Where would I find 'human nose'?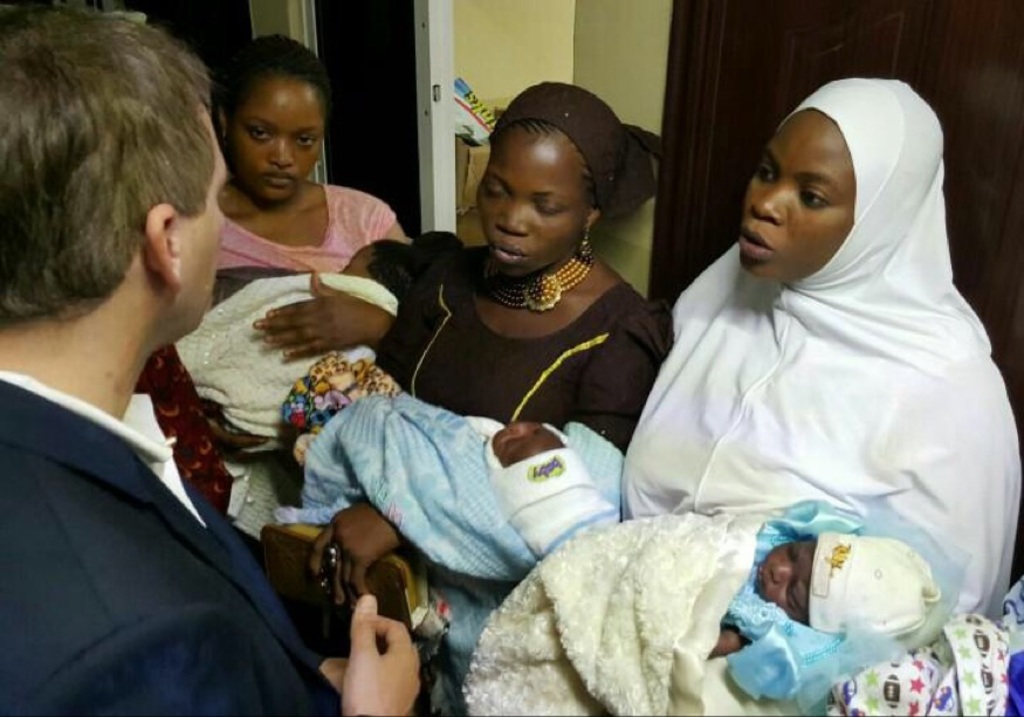
At (x1=757, y1=185, x2=786, y2=223).
